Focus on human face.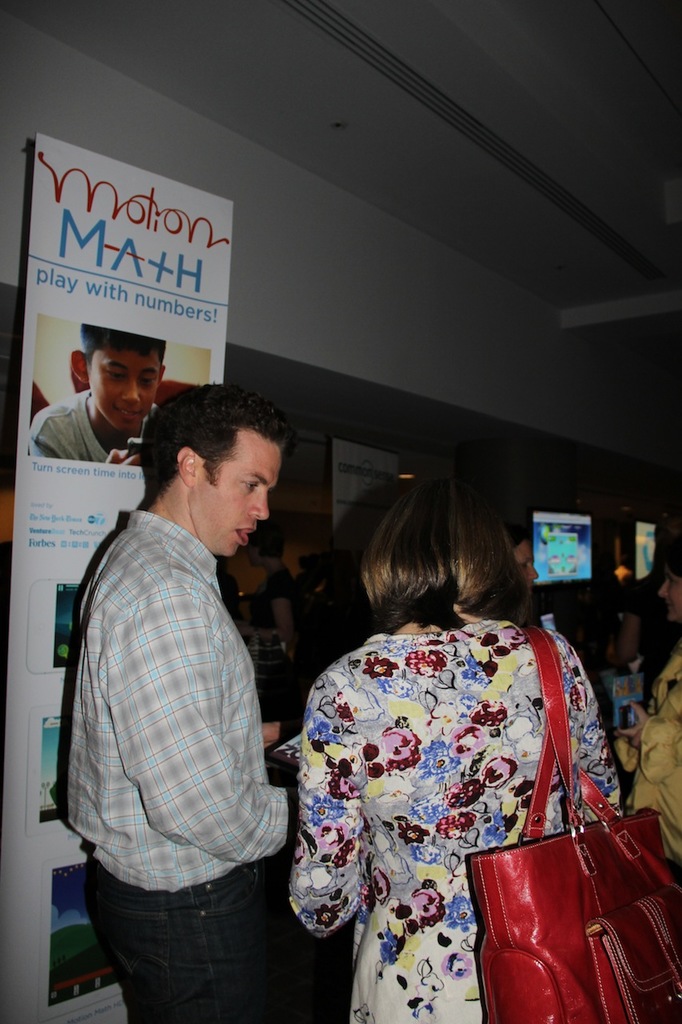
Focused at left=516, top=540, right=540, bottom=582.
